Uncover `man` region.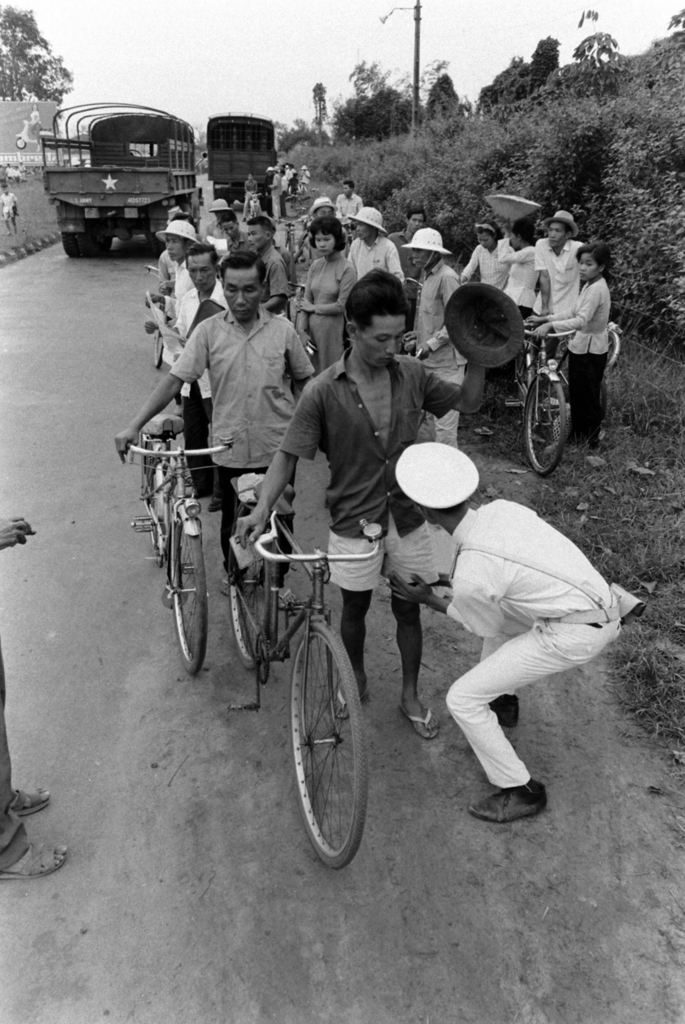
Uncovered: 335,178,359,211.
